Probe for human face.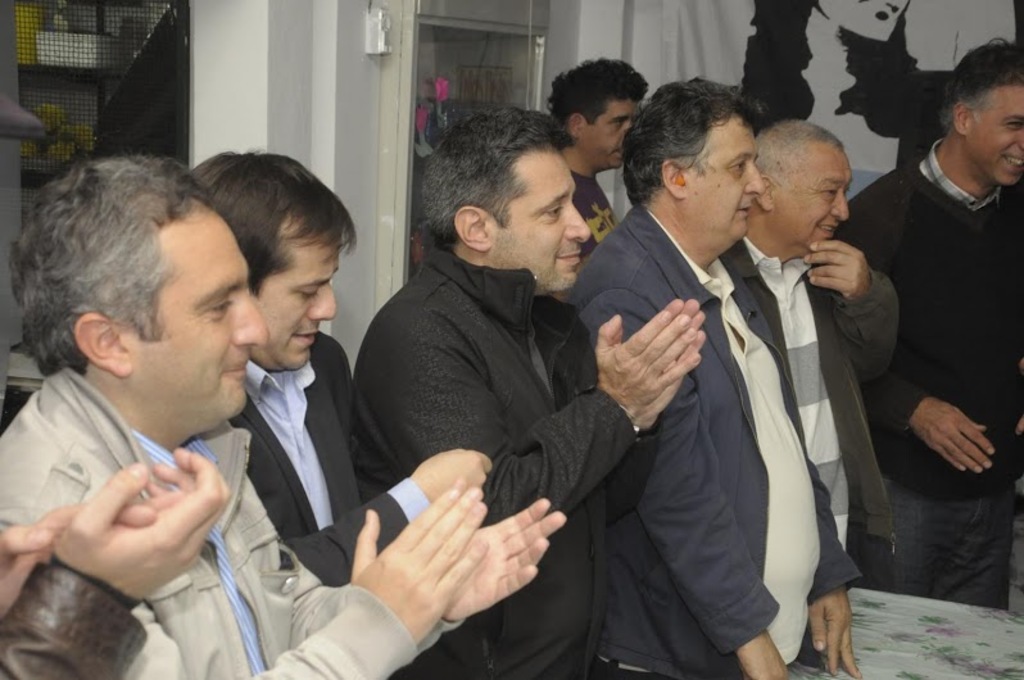
Probe result: x1=775, y1=150, x2=852, y2=257.
